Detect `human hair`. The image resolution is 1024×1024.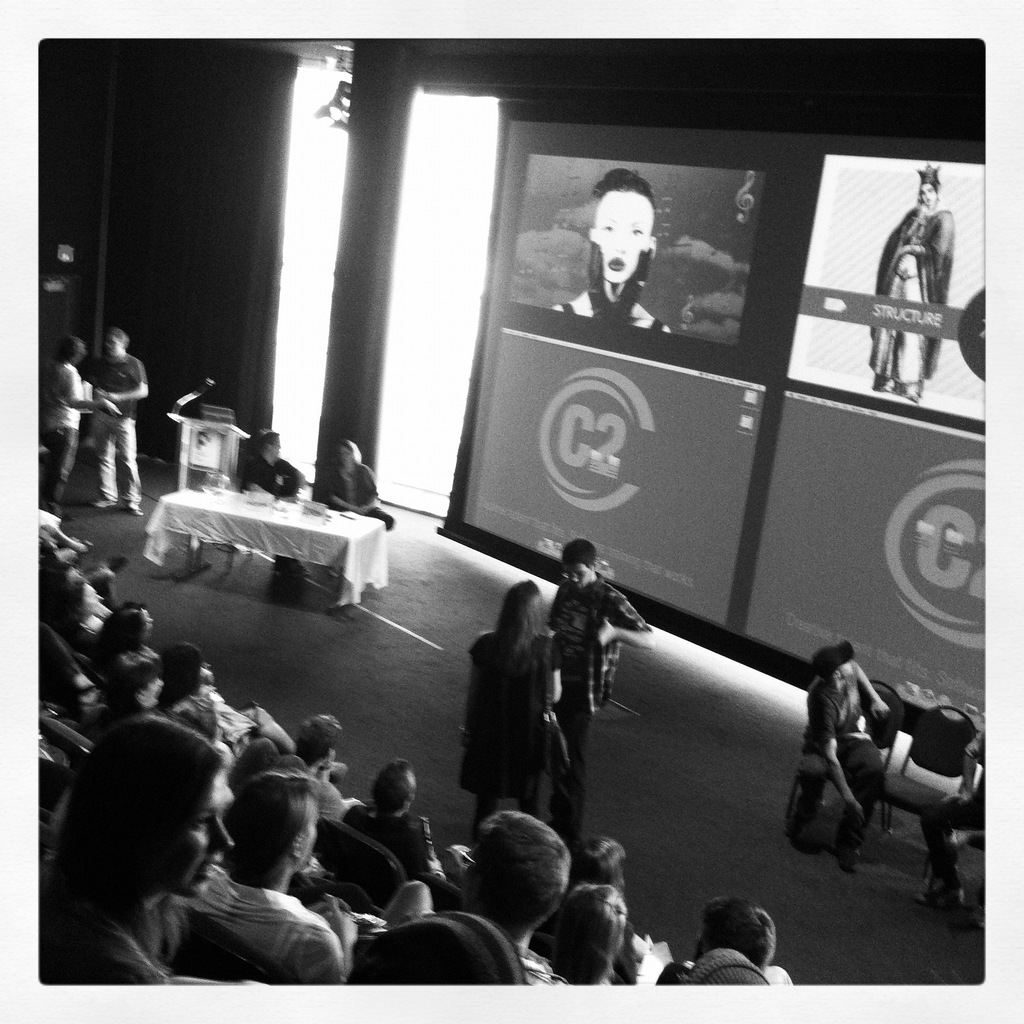
[820,666,835,689].
